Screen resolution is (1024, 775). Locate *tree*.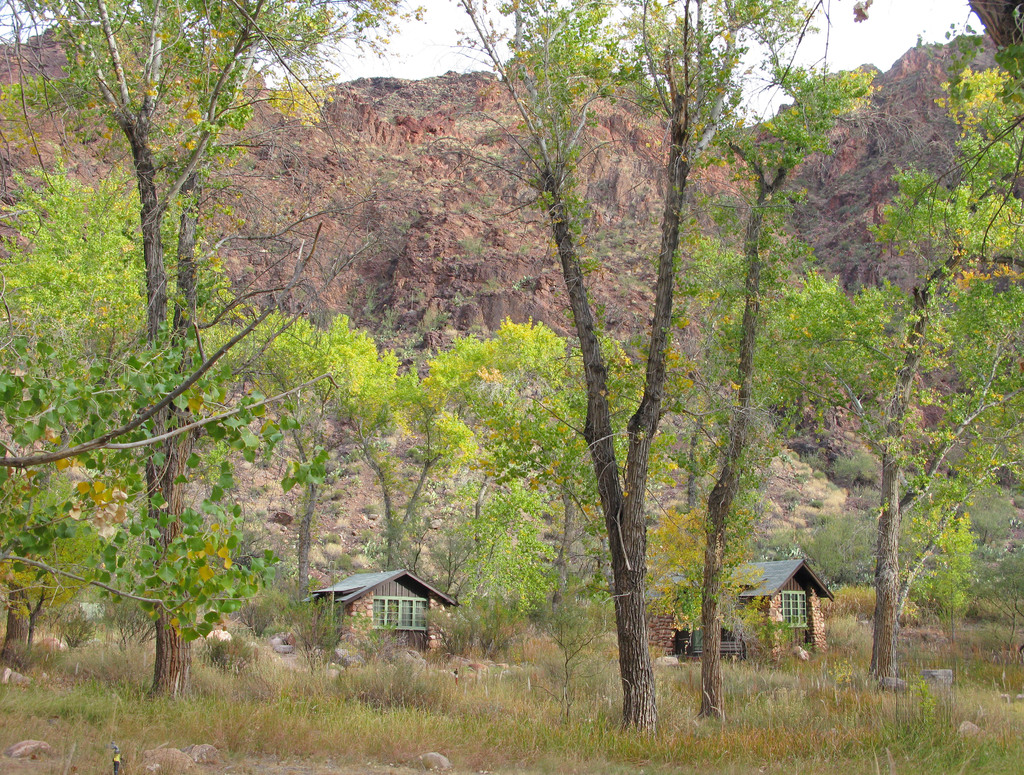
450, 0, 812, 739.
